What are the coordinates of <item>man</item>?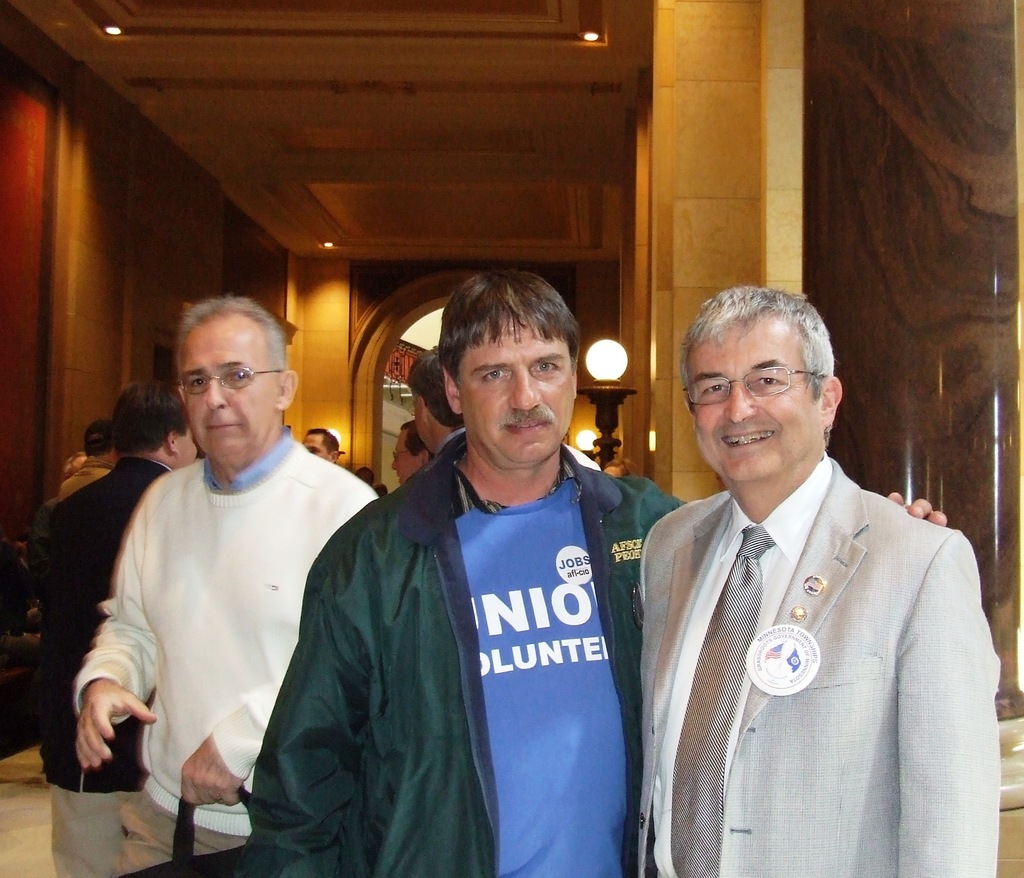
<box>390,419,444,487</box>.
